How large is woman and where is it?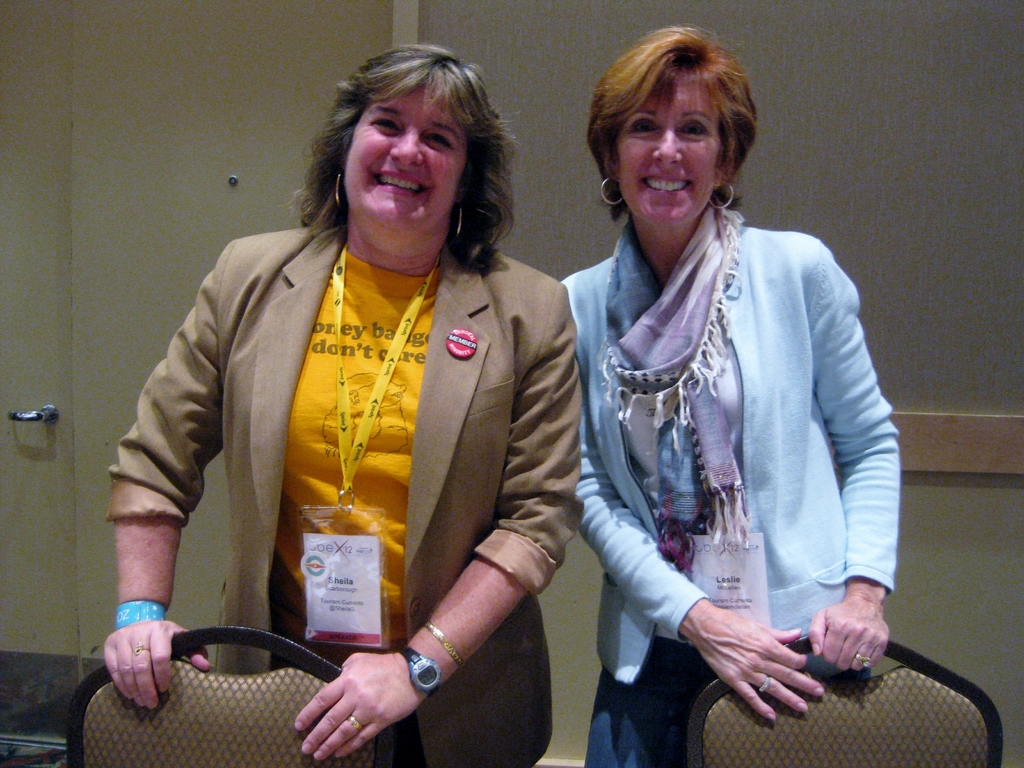
Bounding box: (548,19,898,767).
